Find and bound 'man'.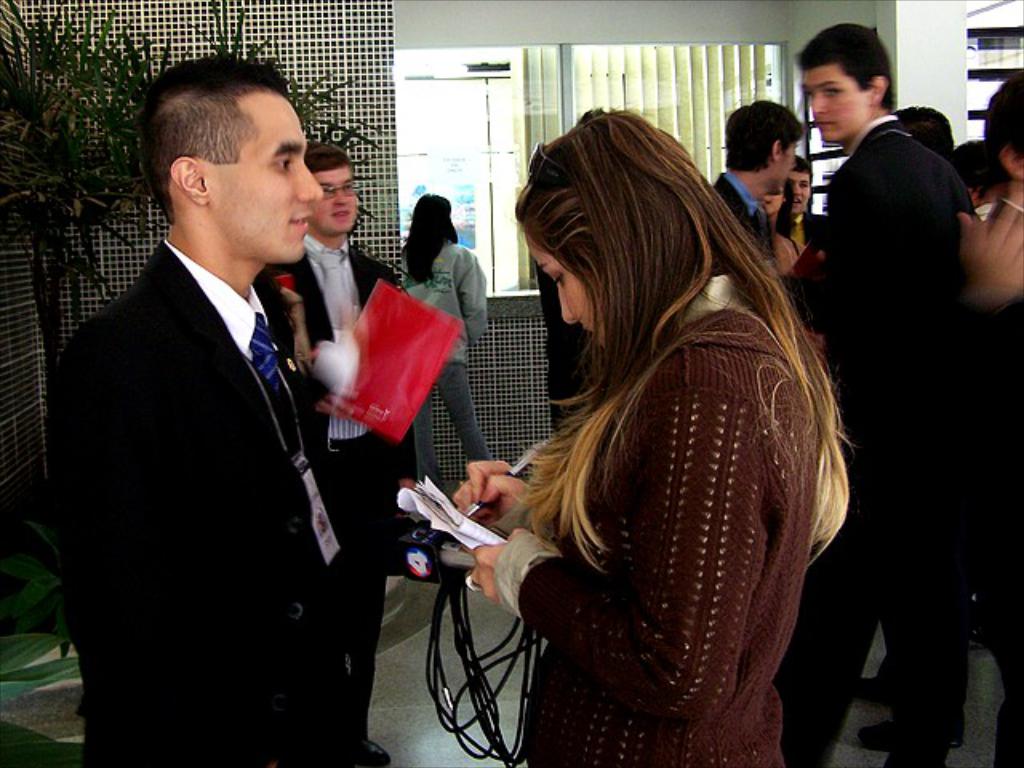
Bound: [x1=789, y1=22, x2=978, y2=766].
